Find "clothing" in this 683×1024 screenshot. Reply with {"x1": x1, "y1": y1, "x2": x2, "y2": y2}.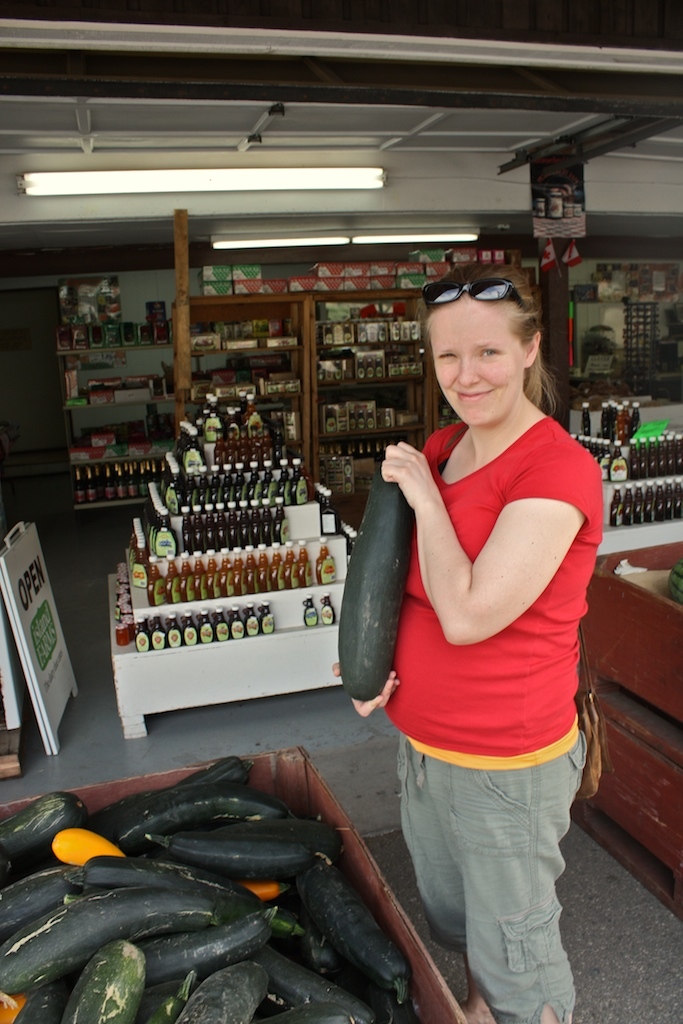
{"x1": 368, "y1": 376, "x2": 597, "y2": 946}.
